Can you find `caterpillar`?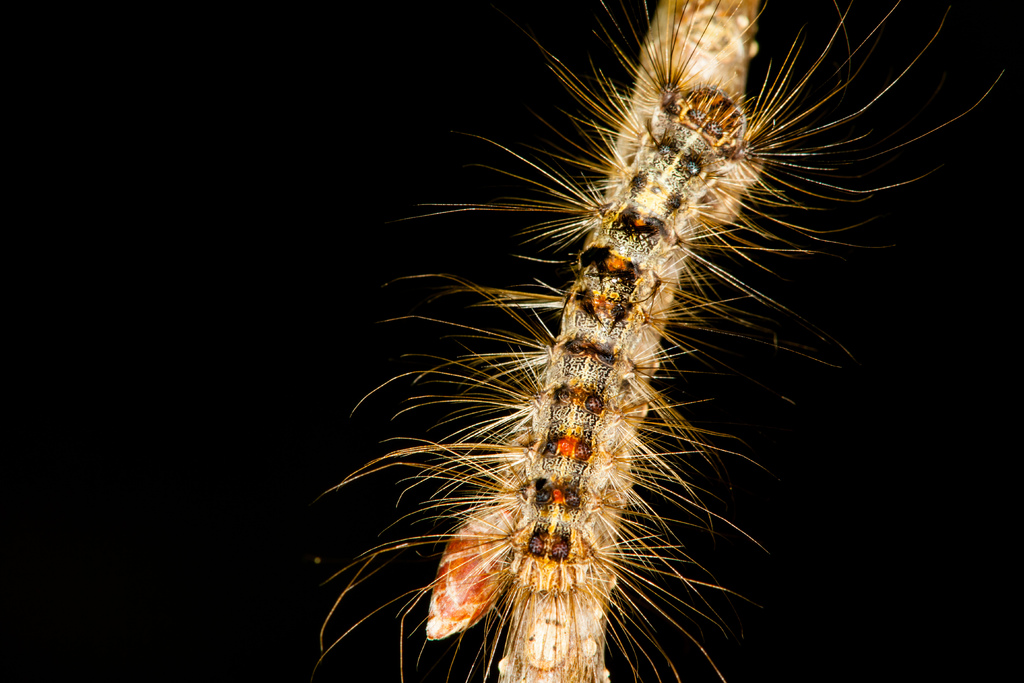
Yes, bounding box: x1=312, y1=0, x2=1016, y2=680.
